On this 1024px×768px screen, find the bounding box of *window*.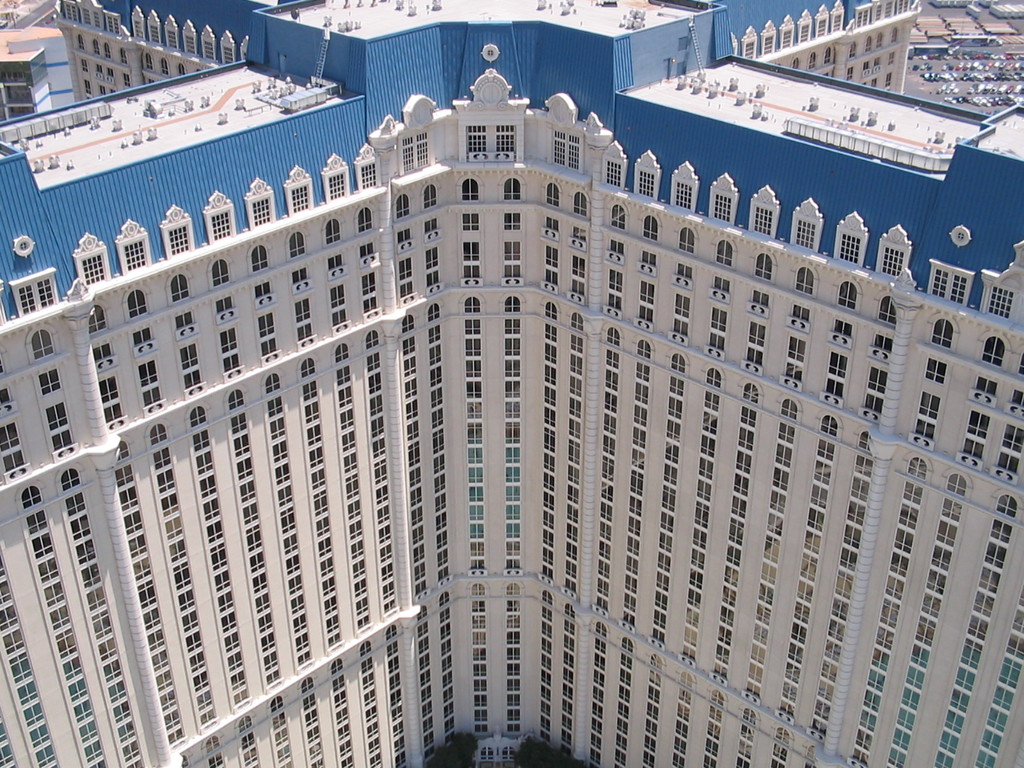
Bounding box: box=[362, 682, 377, 707].
